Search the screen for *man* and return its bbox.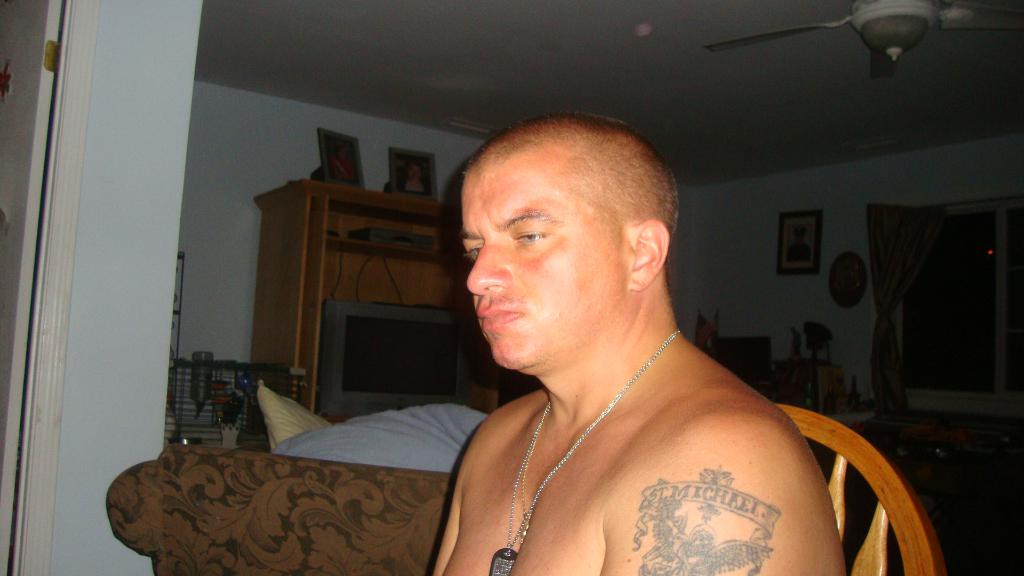
Found: x1=372, y1=95, x2=895, y2=558.
